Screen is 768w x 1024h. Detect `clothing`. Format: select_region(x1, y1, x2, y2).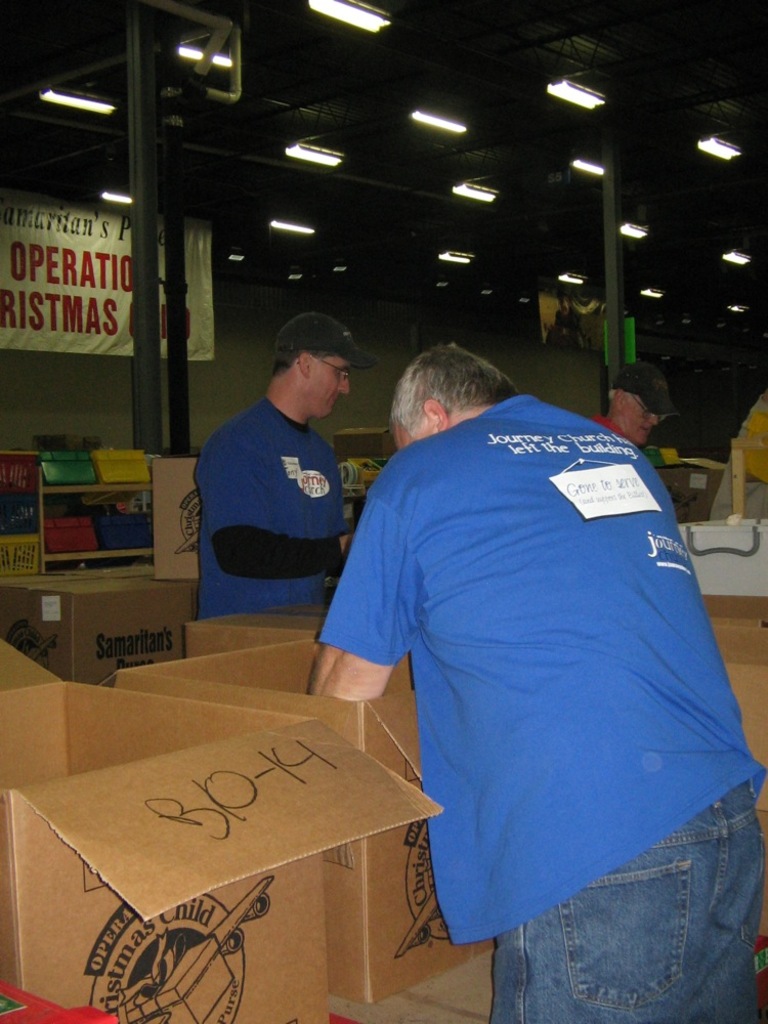
select_region(199, 396, 339, 613).
